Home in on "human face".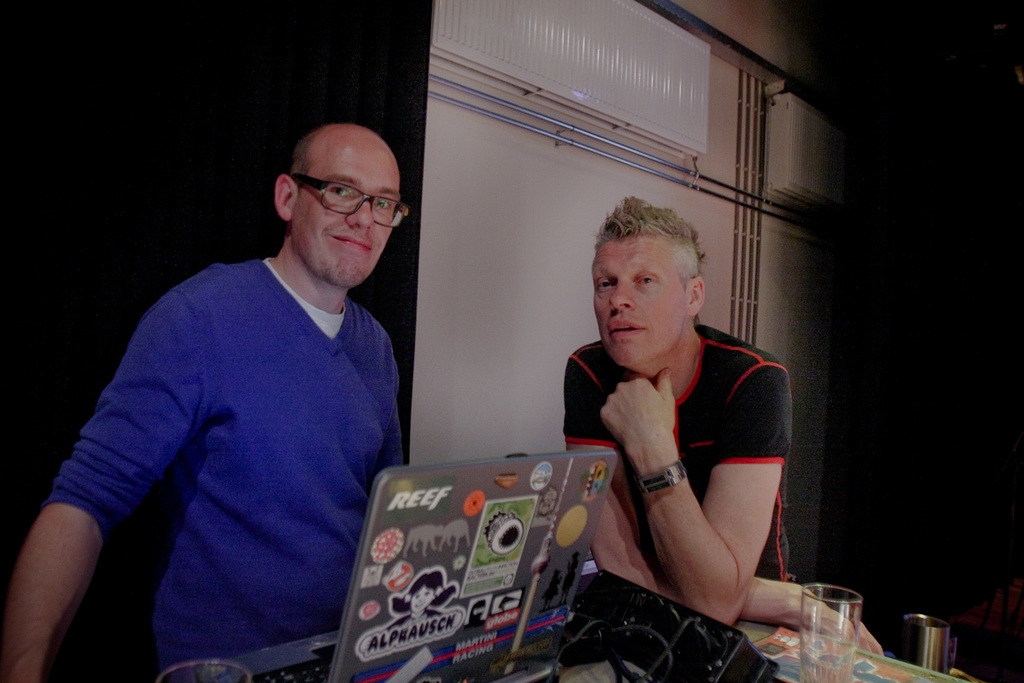
Homed in at box=[295, 139, 399, 290].
